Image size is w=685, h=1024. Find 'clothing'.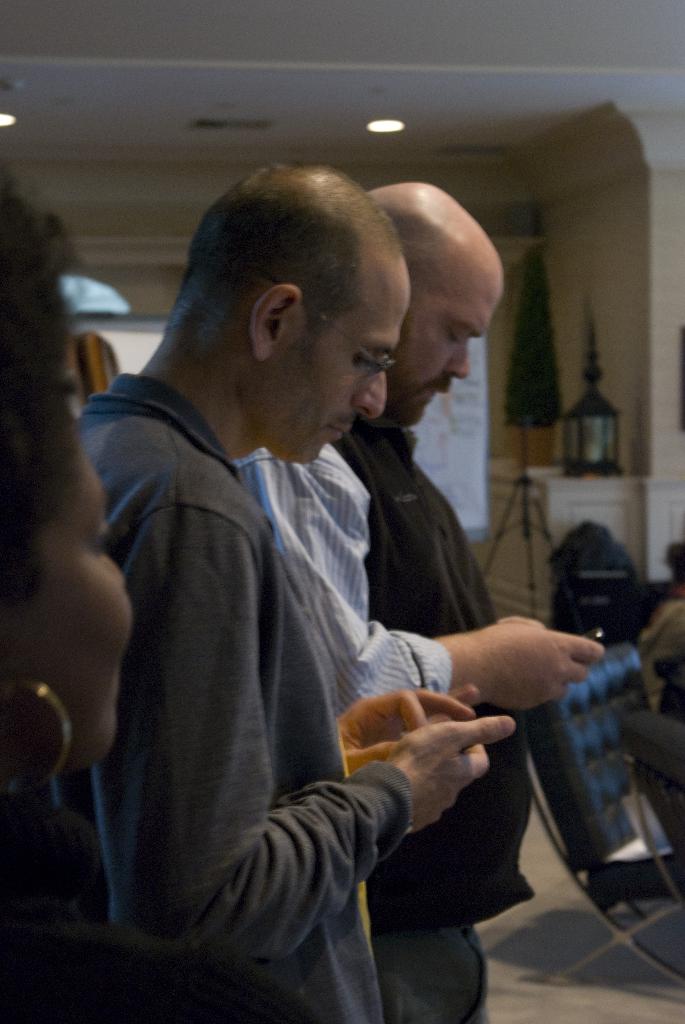
x1=53 y1=372 x2=392 y2=1023.
